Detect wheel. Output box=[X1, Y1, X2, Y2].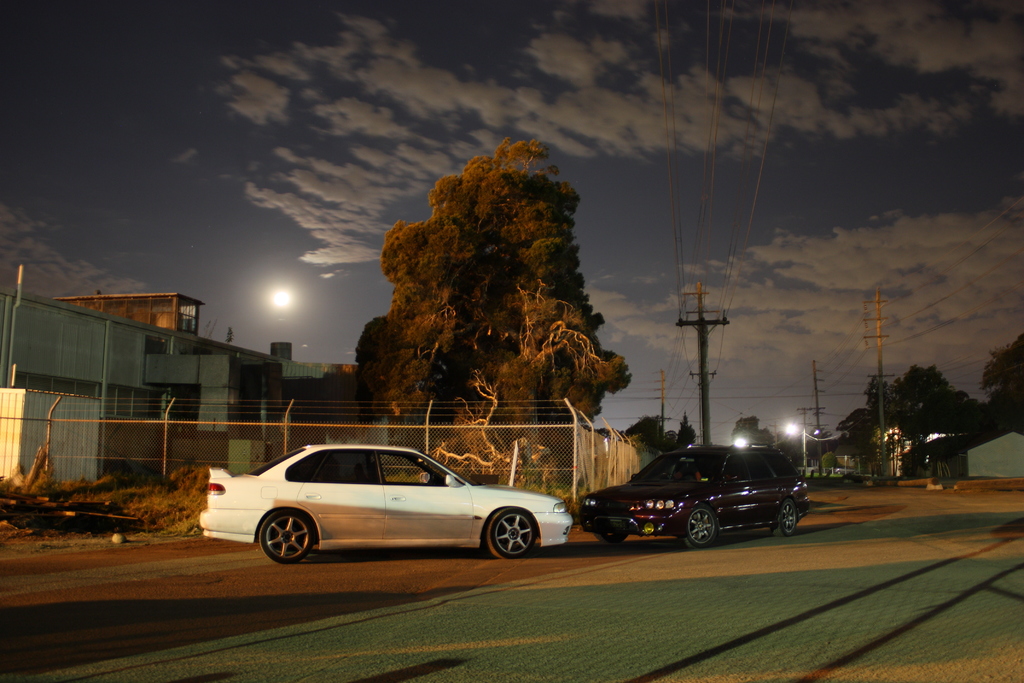
box=[250, 514, 317, 573].
